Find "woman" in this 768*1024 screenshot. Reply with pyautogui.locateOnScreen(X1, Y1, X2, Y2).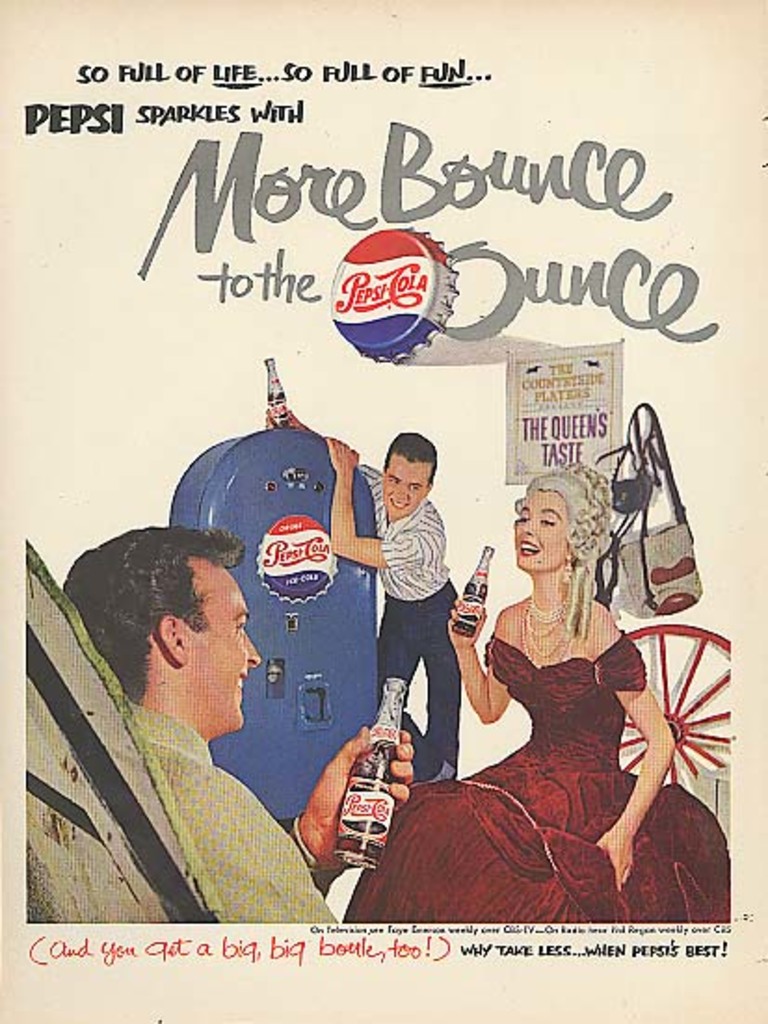
pyautogui.locateOnScreen(355, 466, 753, 922).
